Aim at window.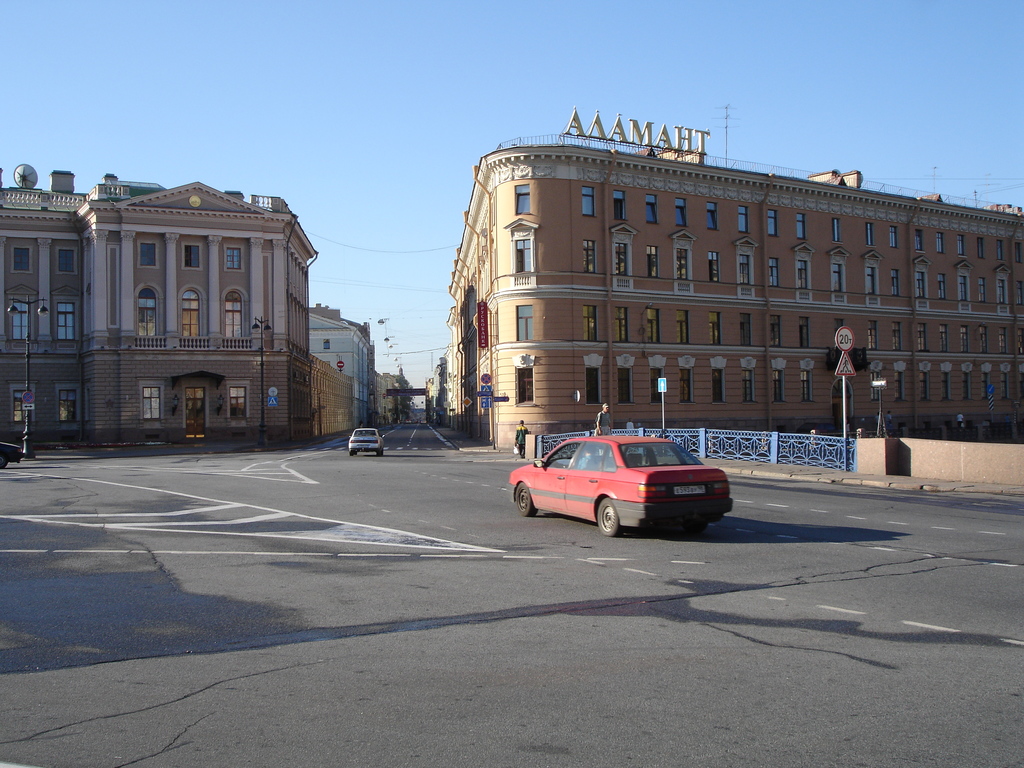
Aimed at 890 321 902 352.
